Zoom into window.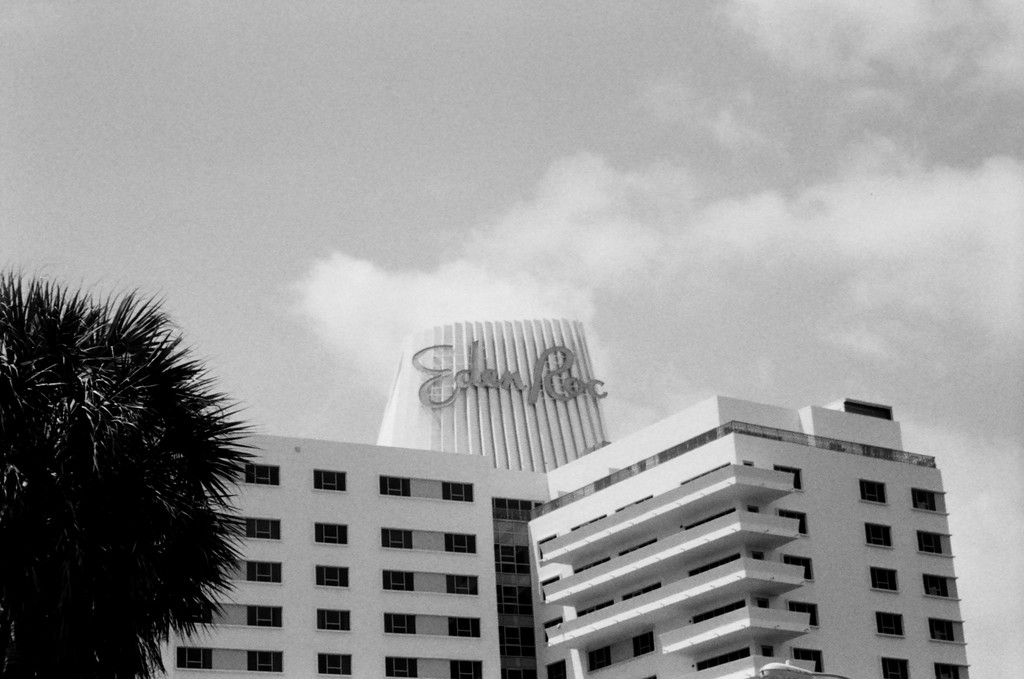
Zoom target: bbox(442, 534, 478, 557).
